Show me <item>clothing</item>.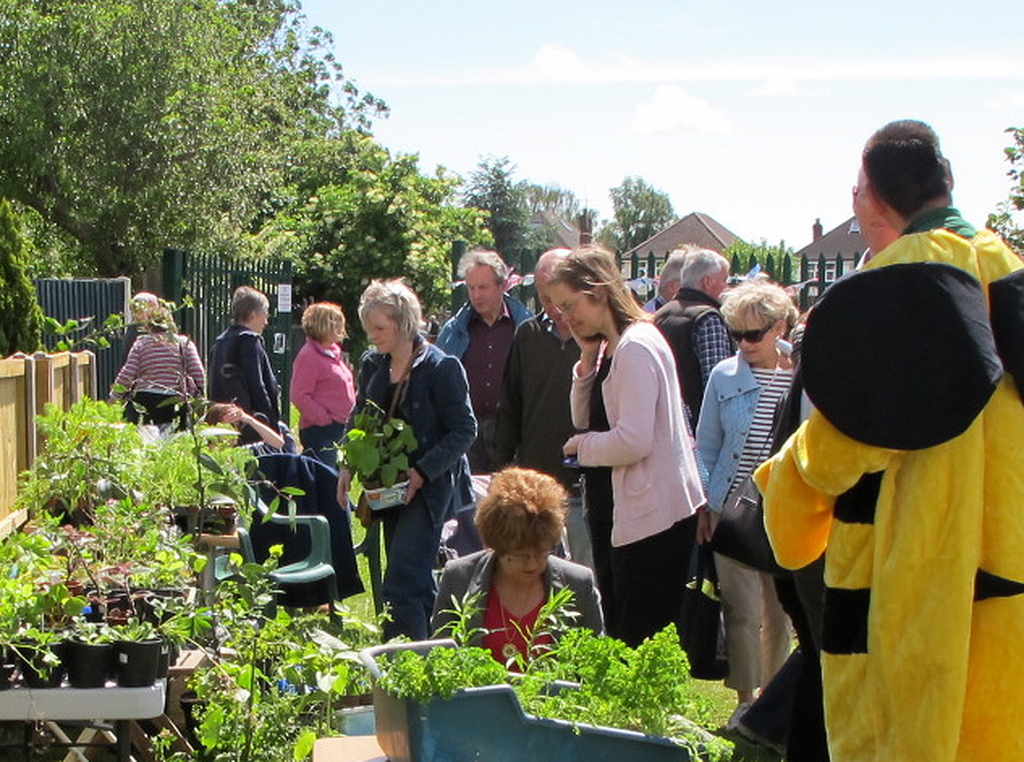
<item>clothing</item> is here: bbox(284, 341, 352, 621).
